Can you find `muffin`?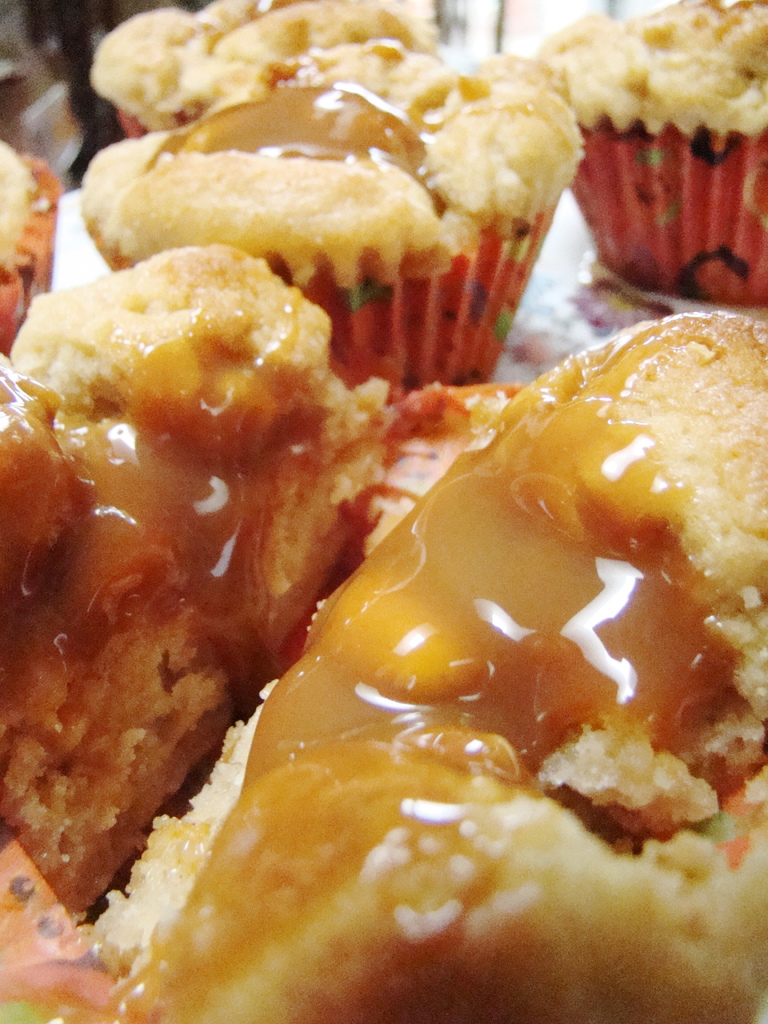
Yes, bounding box: x1=74, y1=310, x2=767, y2=1023.
